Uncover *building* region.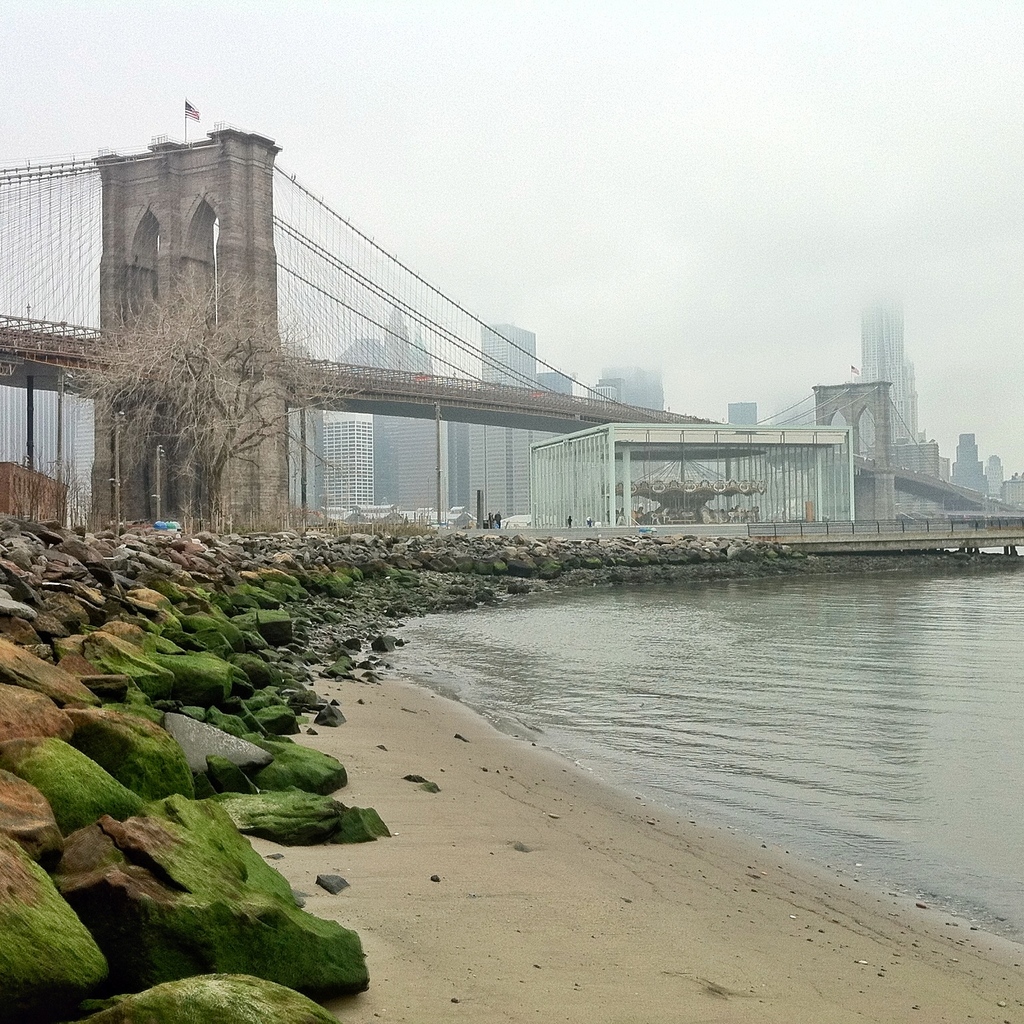
Uncovered: <box>861,293,923,440</box>.
